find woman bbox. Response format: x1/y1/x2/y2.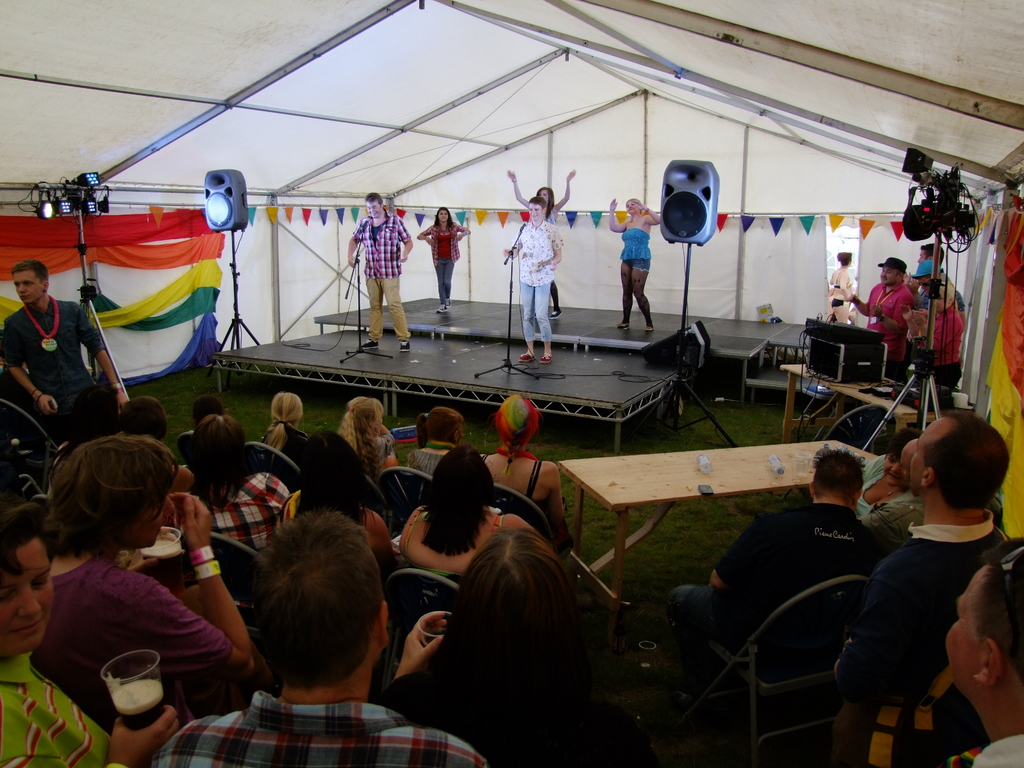
507/168/575/319.
